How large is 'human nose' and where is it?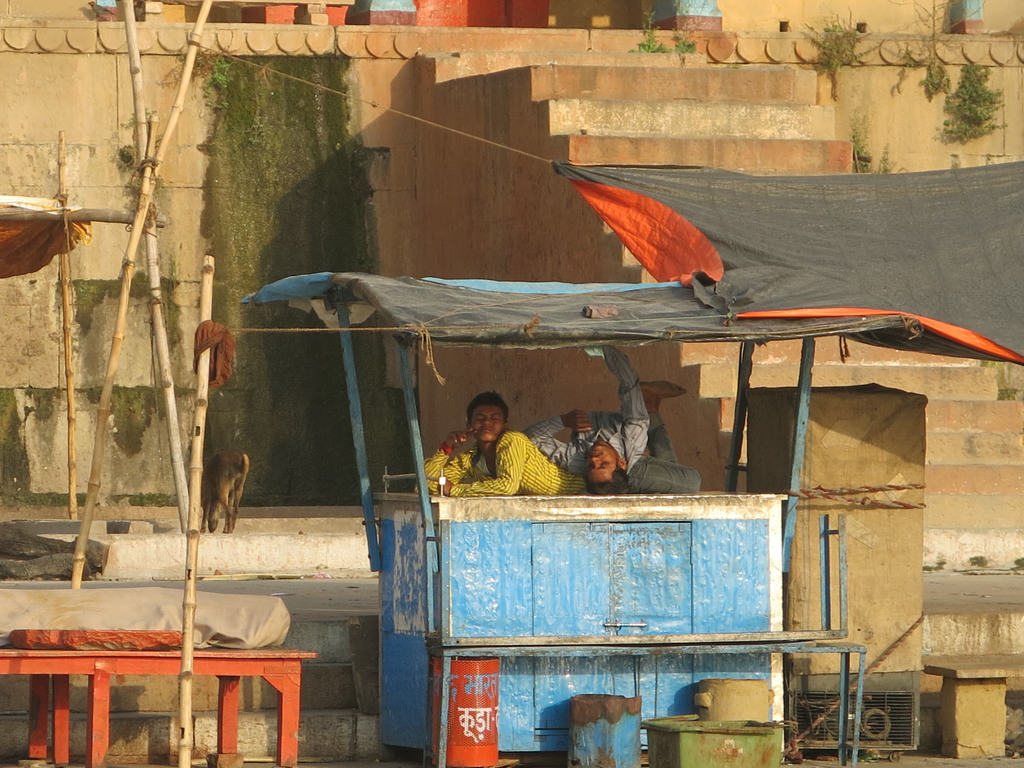
Bounding box: Rect(592, 458, 599, 465).
